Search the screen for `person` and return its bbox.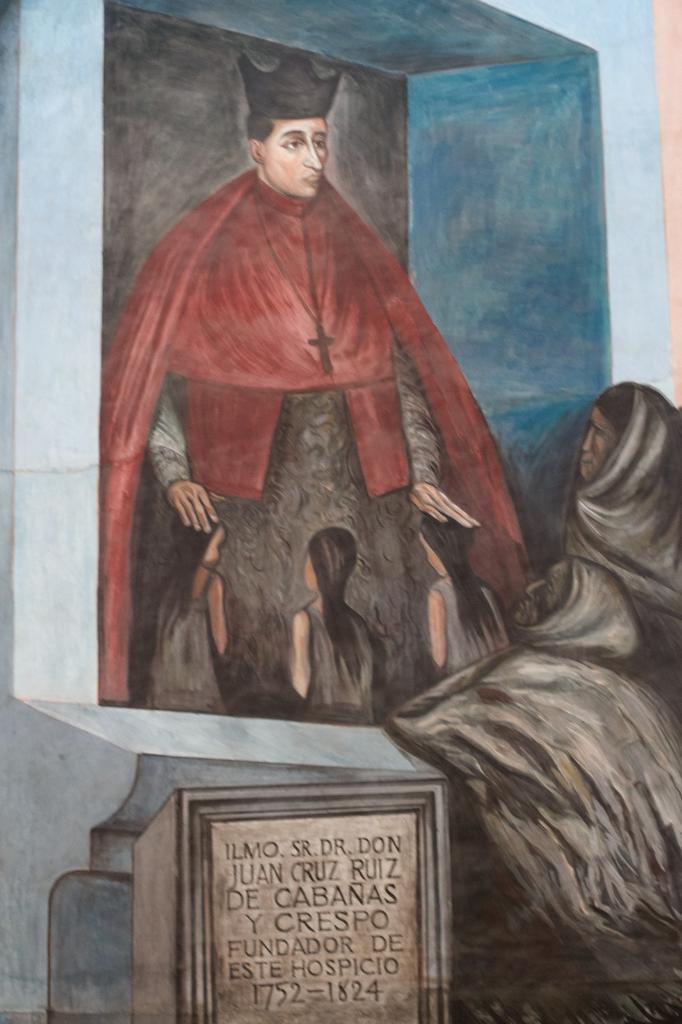
Found: Rect(553, 371, 681, 636).
